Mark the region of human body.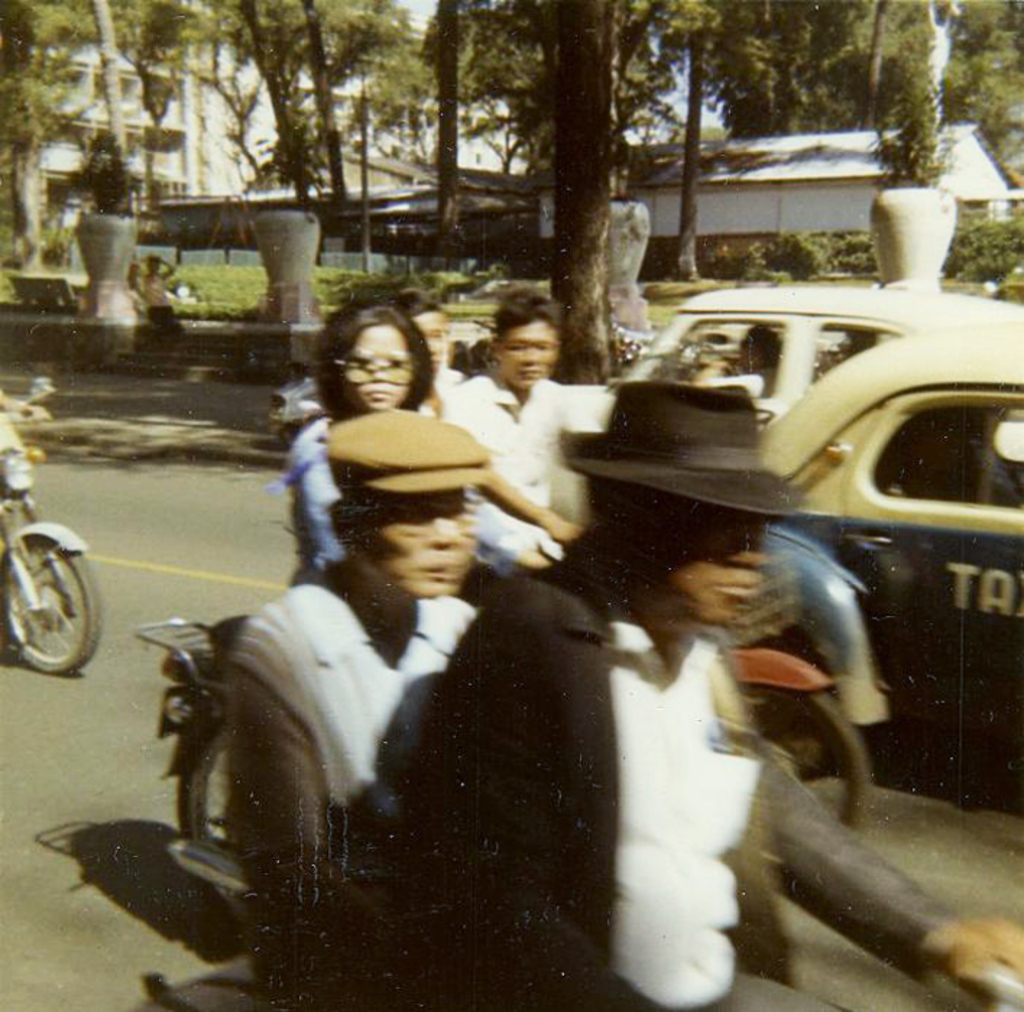
Region: 444/302/613/567.
